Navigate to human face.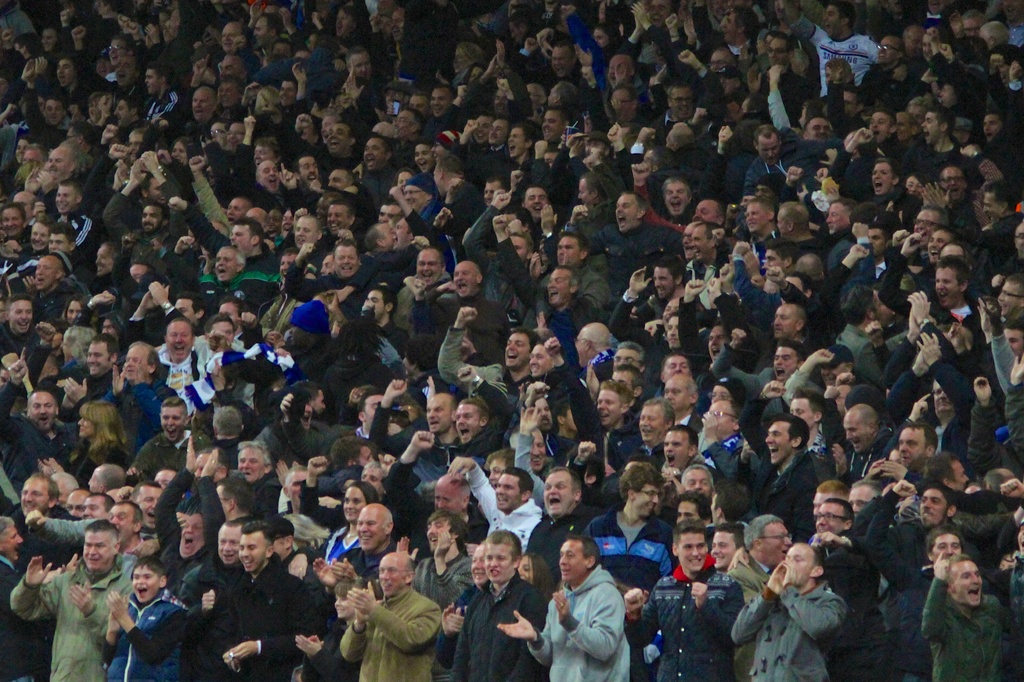
Navigation target: (909,29,926,56).
